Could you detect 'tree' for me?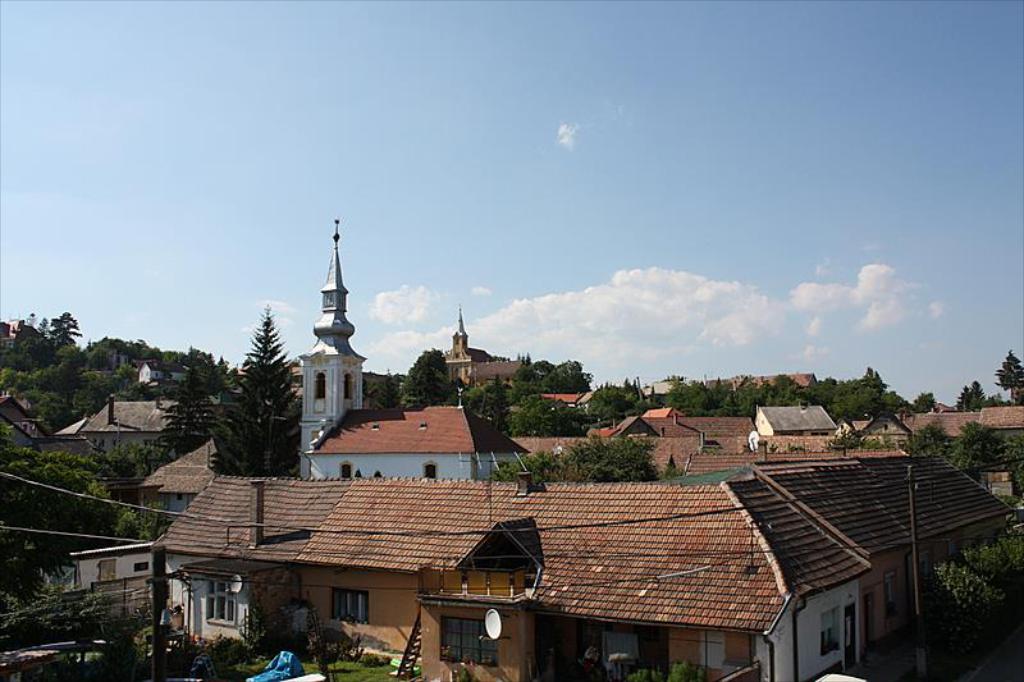
Detection result: [left=225, top=305, right=301, bottom=467].
